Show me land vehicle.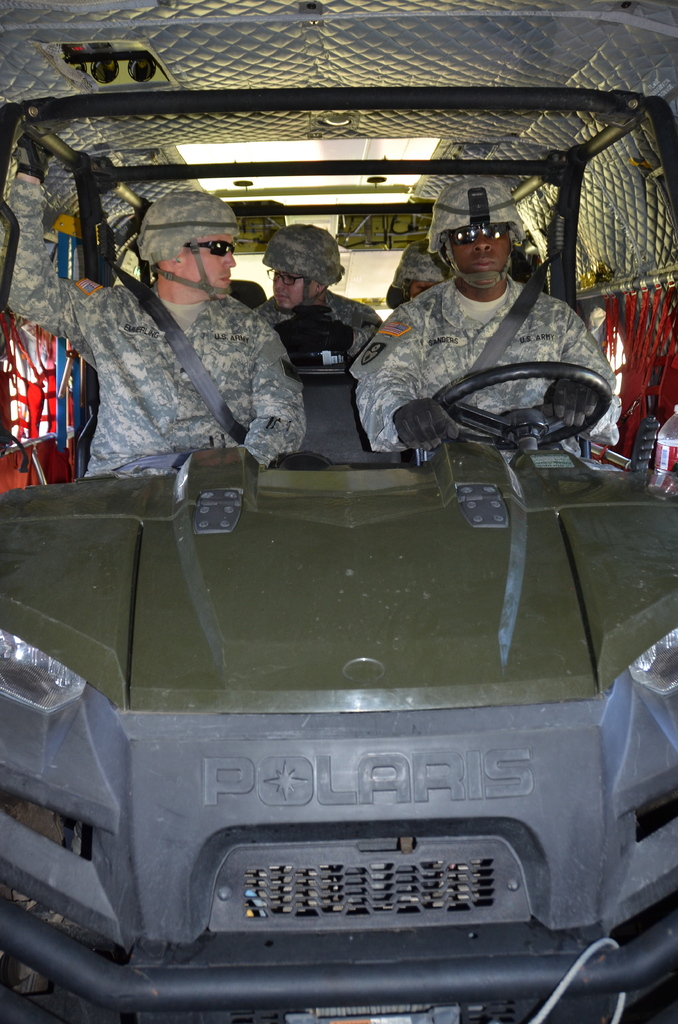
land vehicle is here: pyautogui.locateOnScreen(3, 62, 647, 1023).
